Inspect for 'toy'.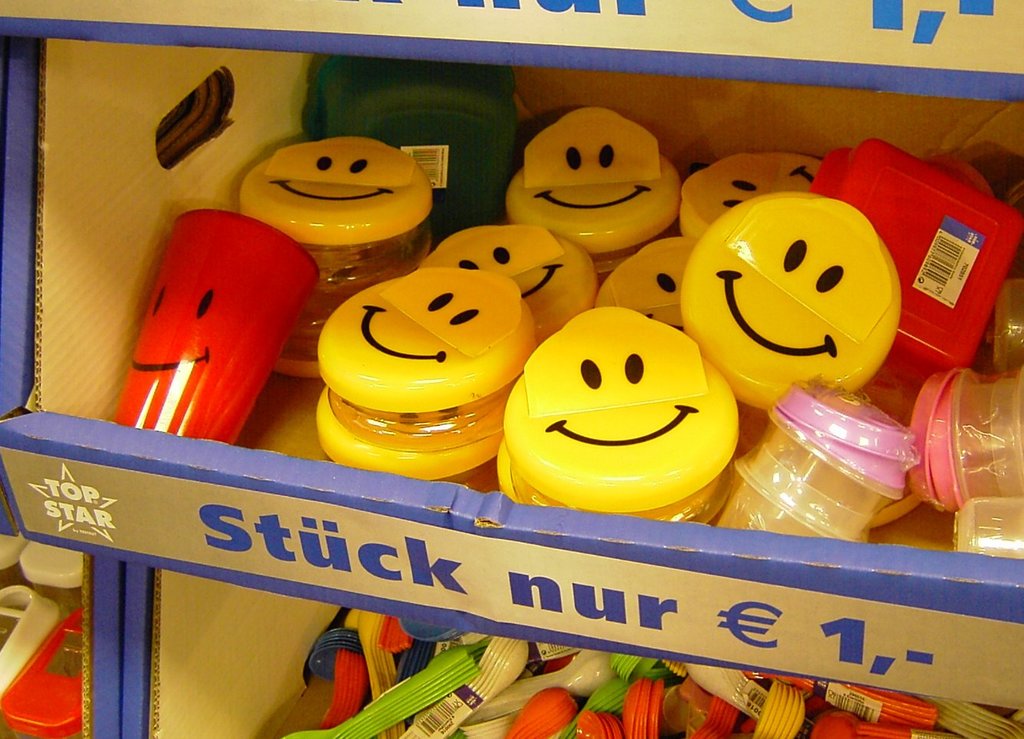
Inspection: [687, 186, 894, 421].
